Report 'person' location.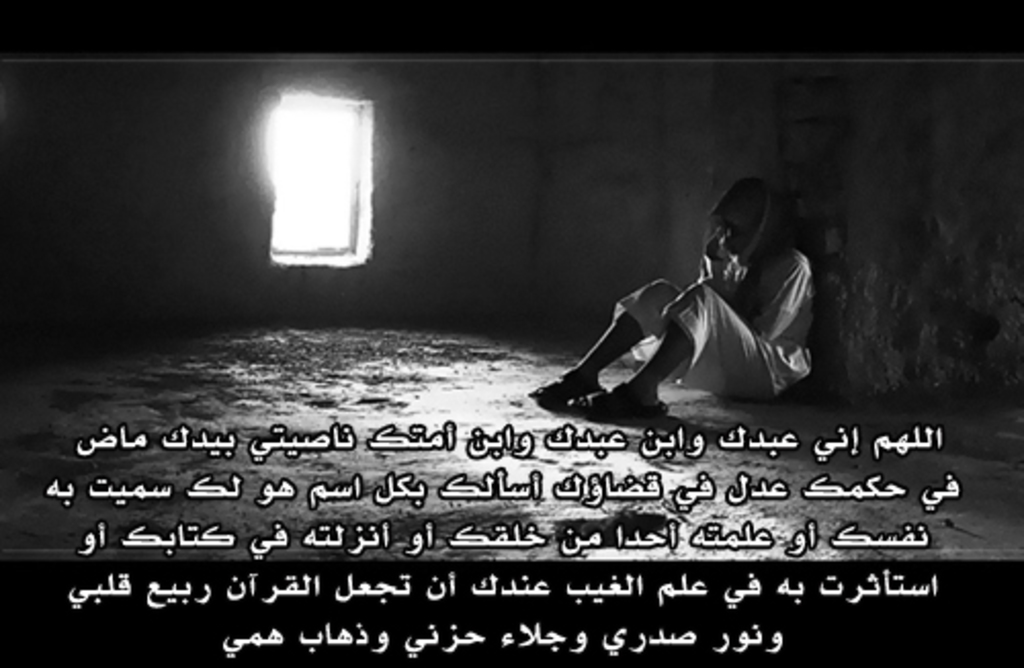
Report: x1=524 y1=170 x2=817 y2=430.
